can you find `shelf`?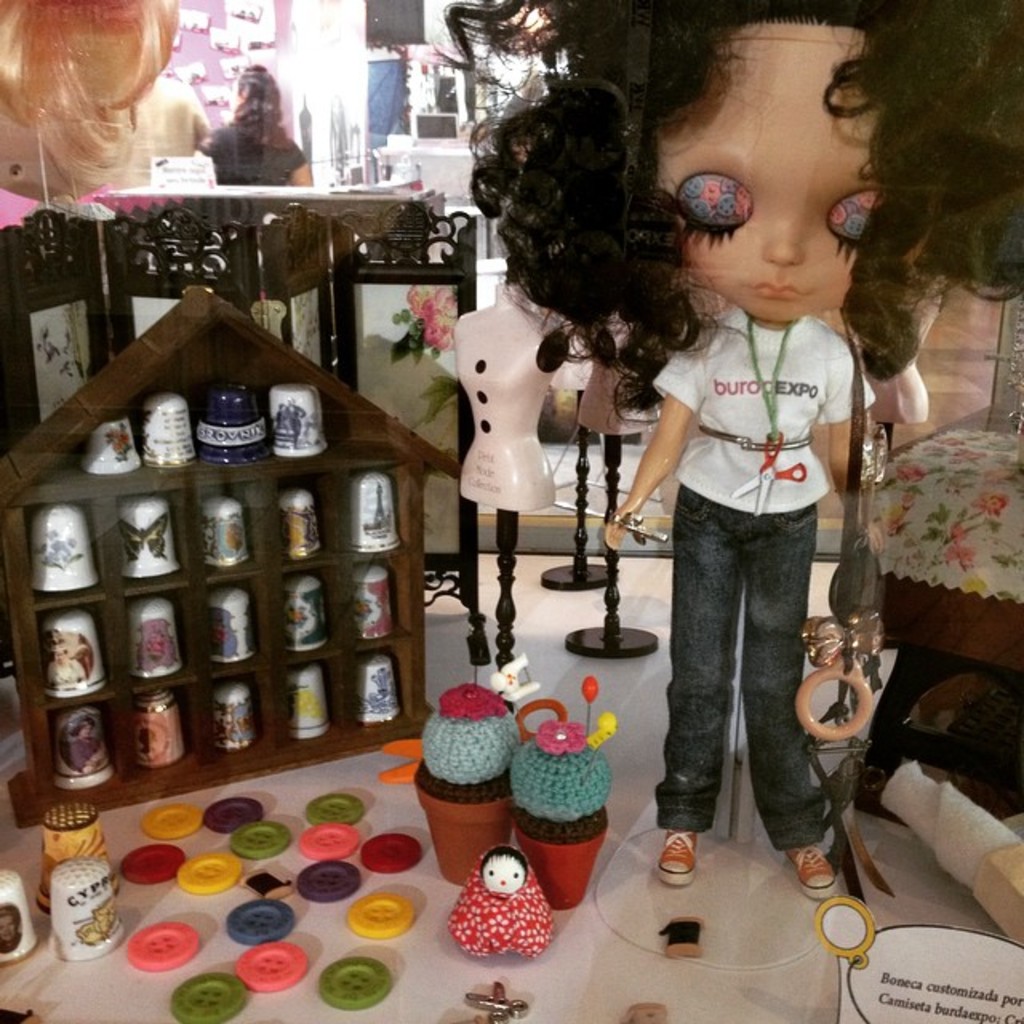
Yes, bounding box: {"left": 331, "top": 462, "right": 402, "bottom": 549}.
